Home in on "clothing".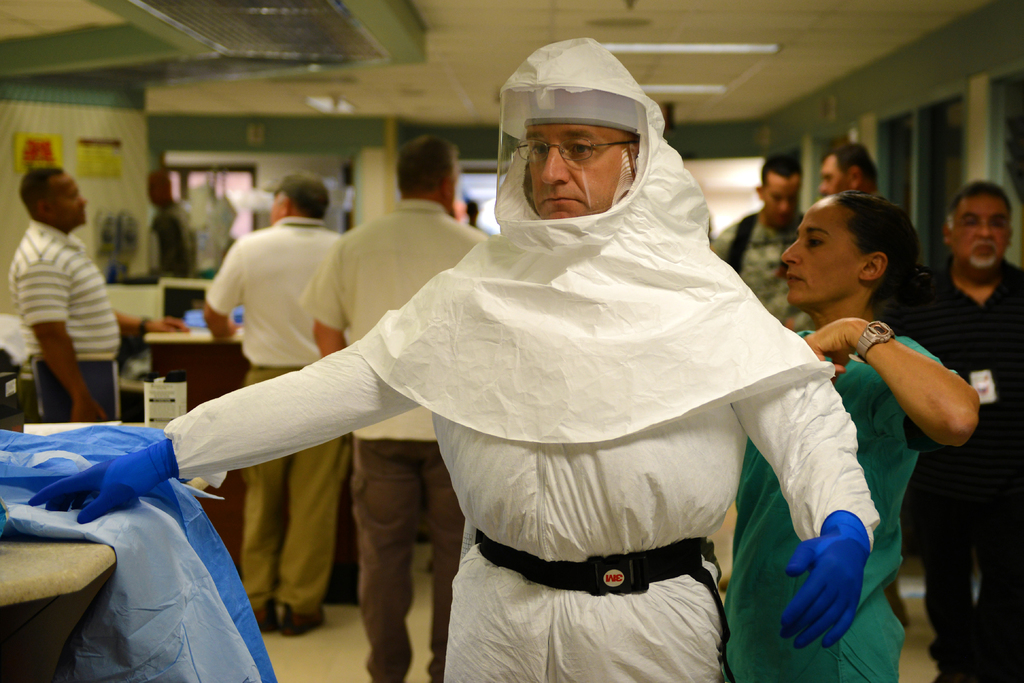
Homed in at <box>11,170,120,426</box>.
